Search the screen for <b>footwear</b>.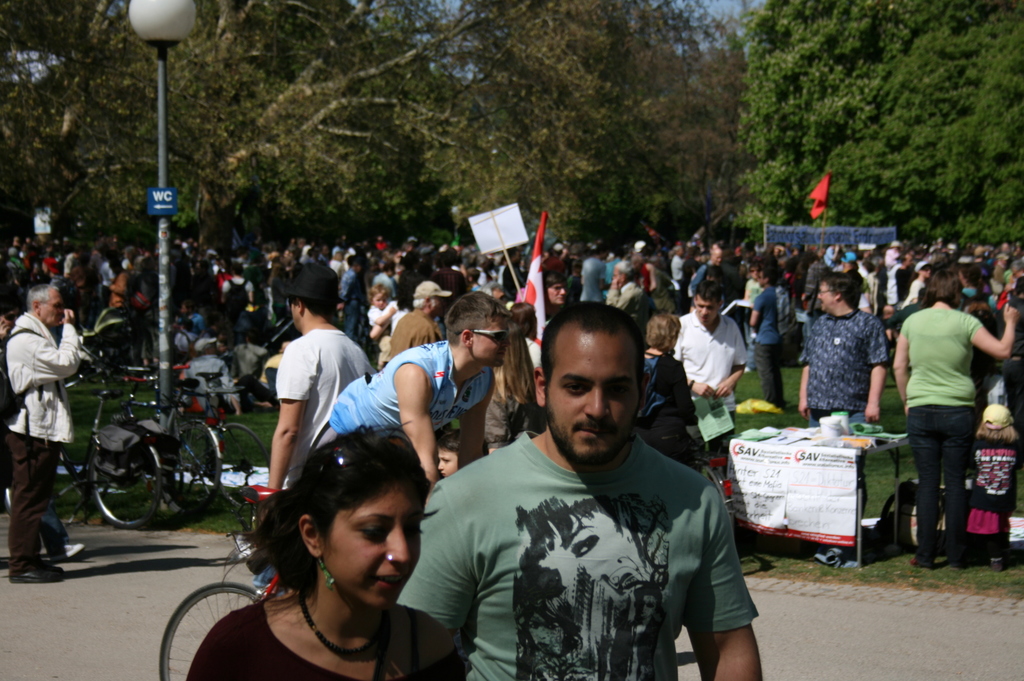
Found at <region>907, 560, 936, 568</region>.
